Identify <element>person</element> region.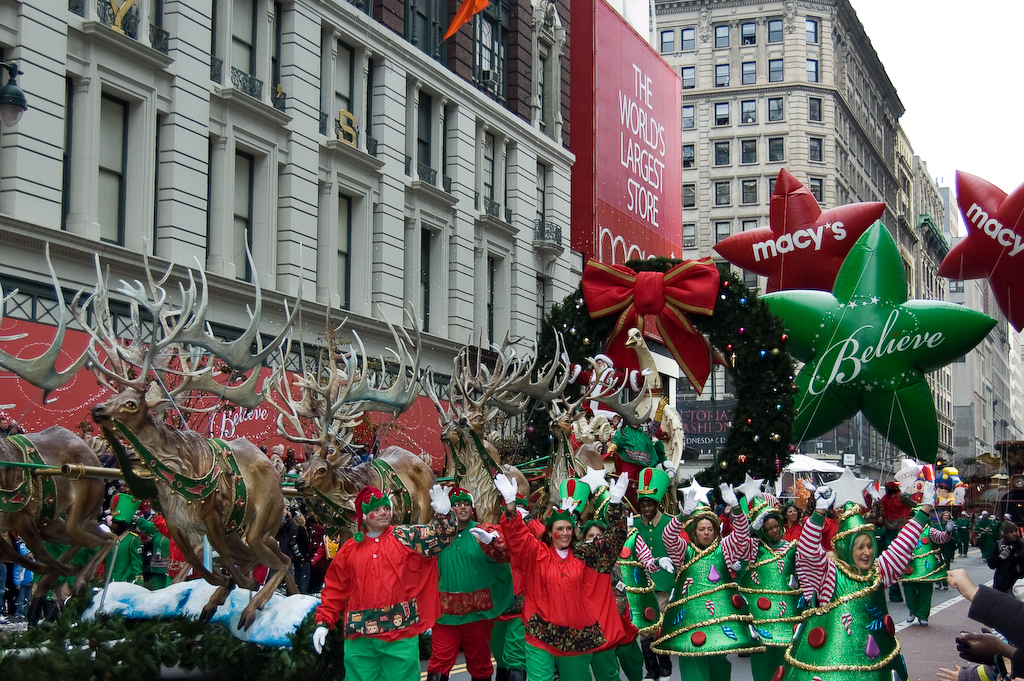
Region: {"left": 781, "top": 502, "right": 802, "bottom": 542}.
